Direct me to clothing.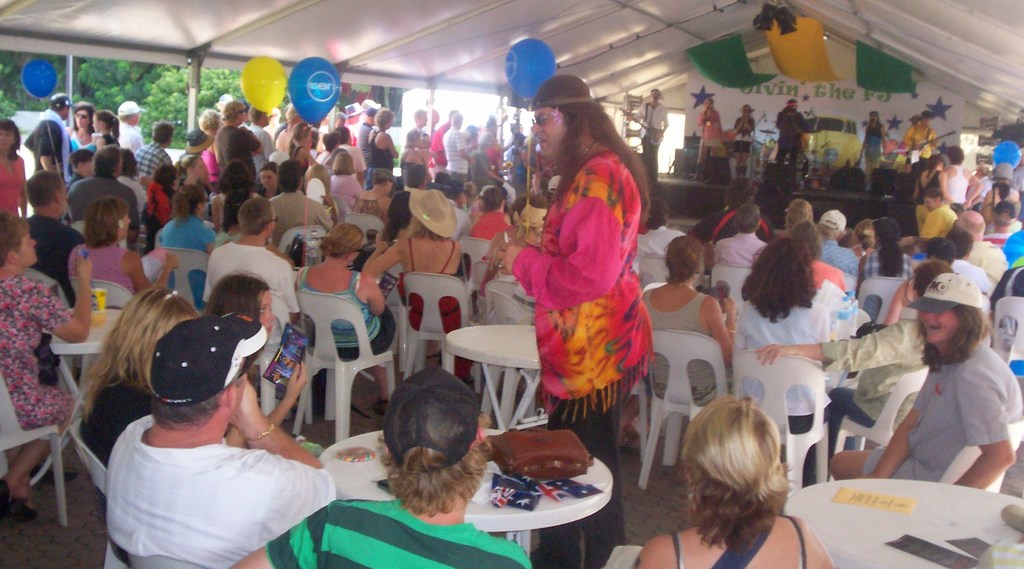
Direction: locate(294, 269, 399, 354).
